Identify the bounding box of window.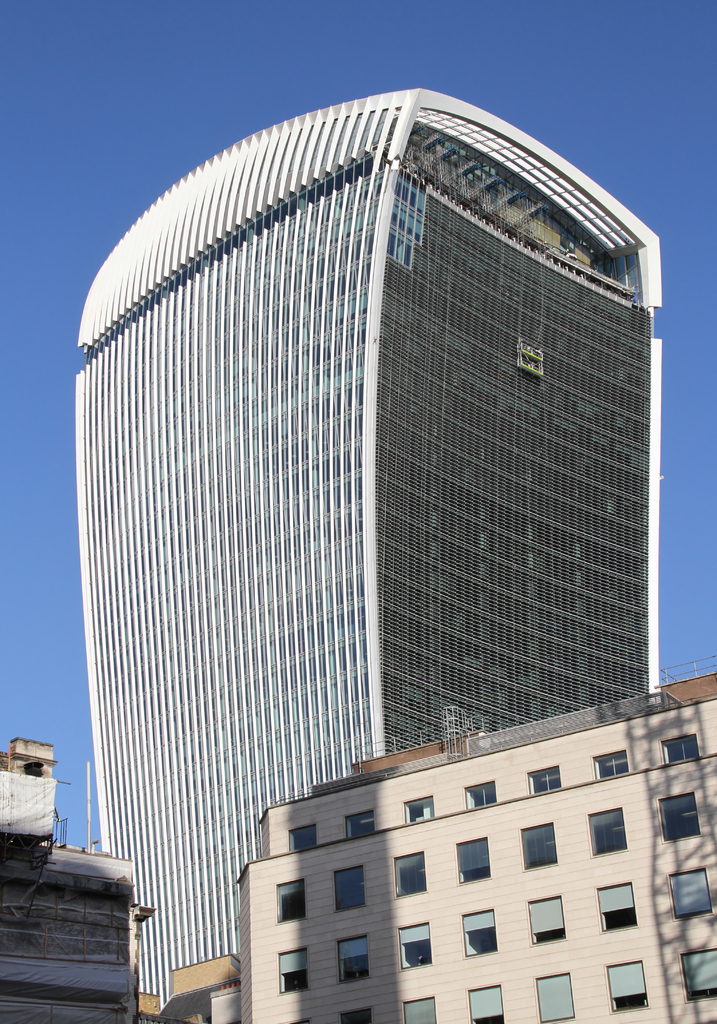
crop(458, 904, 499, 960).
